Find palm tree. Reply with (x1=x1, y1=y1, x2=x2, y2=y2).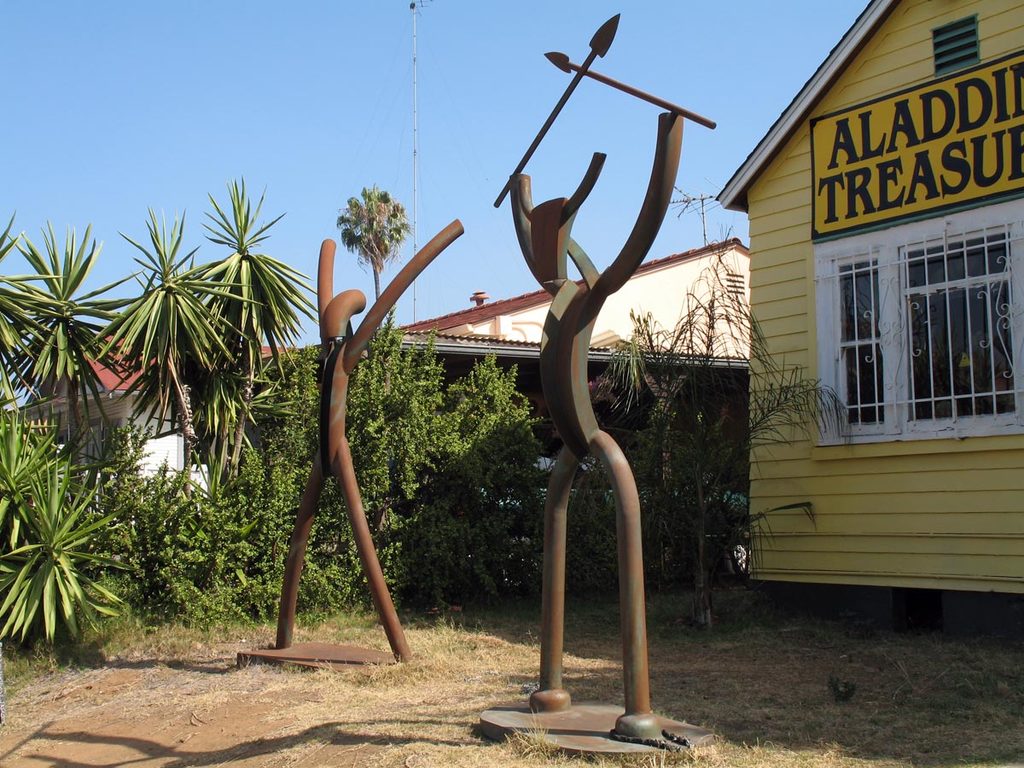
(x1=0, y1=177, x2=312, y2=461).
